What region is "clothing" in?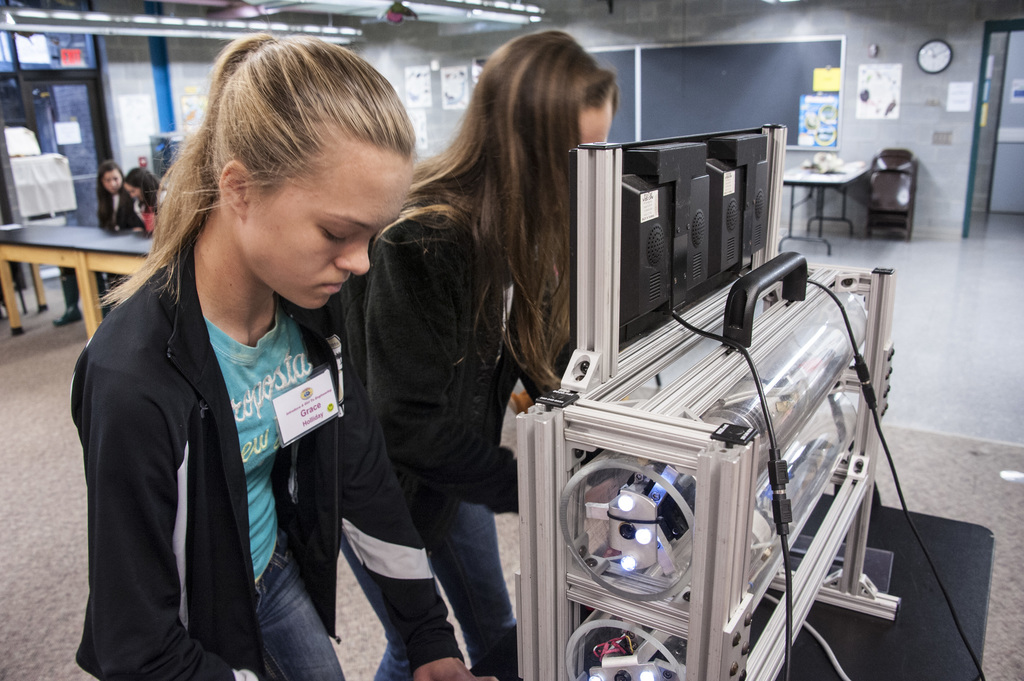
(74, 233, 481, 680).
